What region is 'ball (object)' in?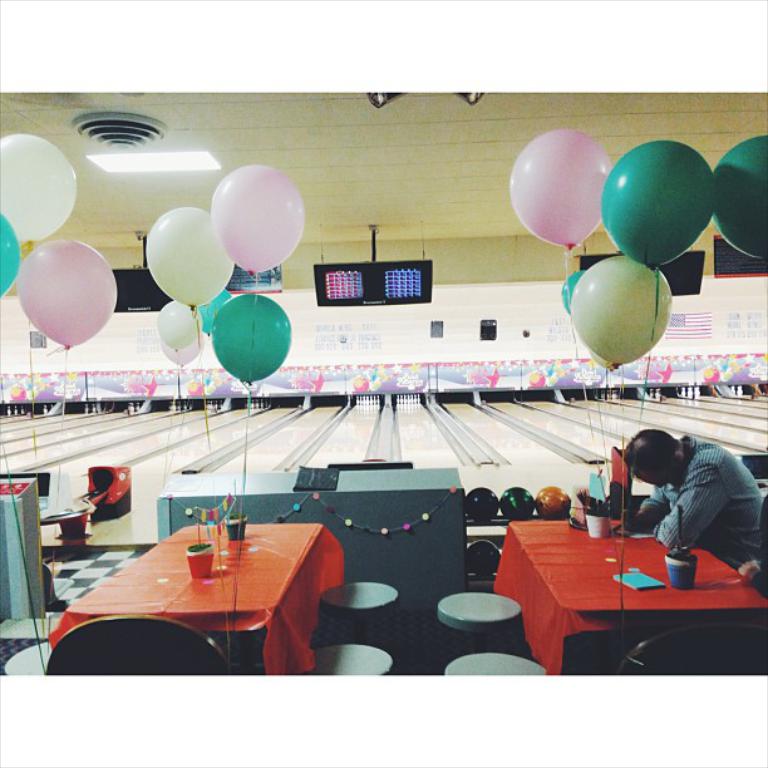
pyautogui.locateOnScreen(501, 488, 538, 522).
